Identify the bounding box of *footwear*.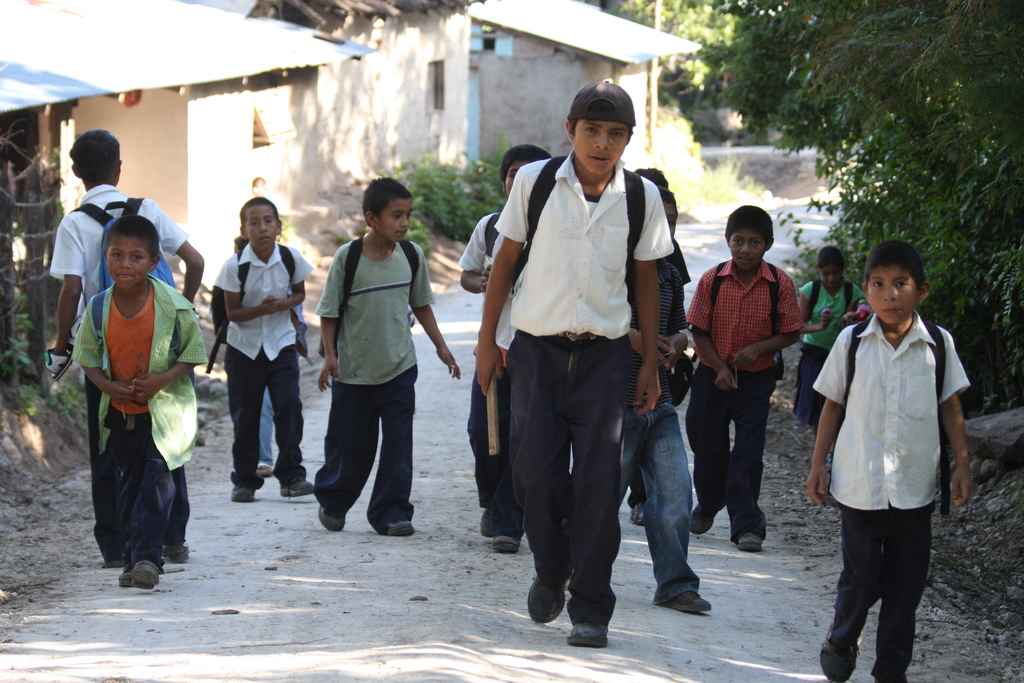
319 502 346 532.
